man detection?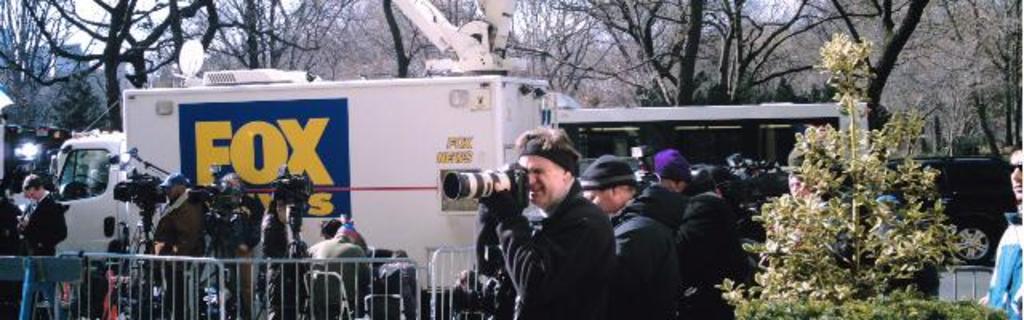
{"left": 218, "top": 174, "right": 259, "bottom": 318}
